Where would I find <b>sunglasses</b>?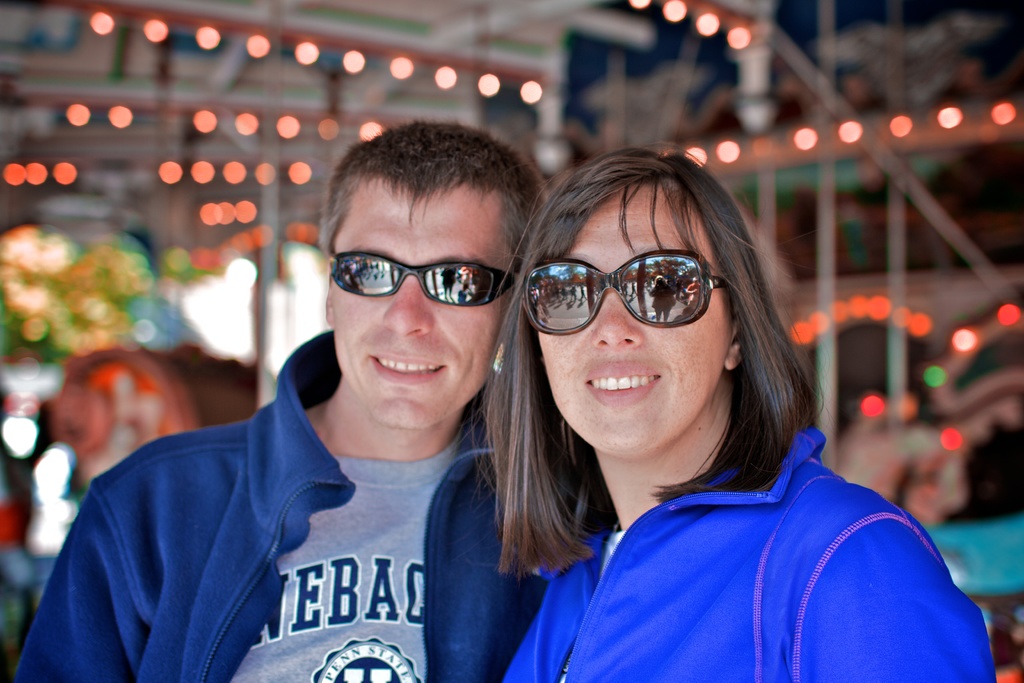
At l=329, t=251, r=515, b=308.
